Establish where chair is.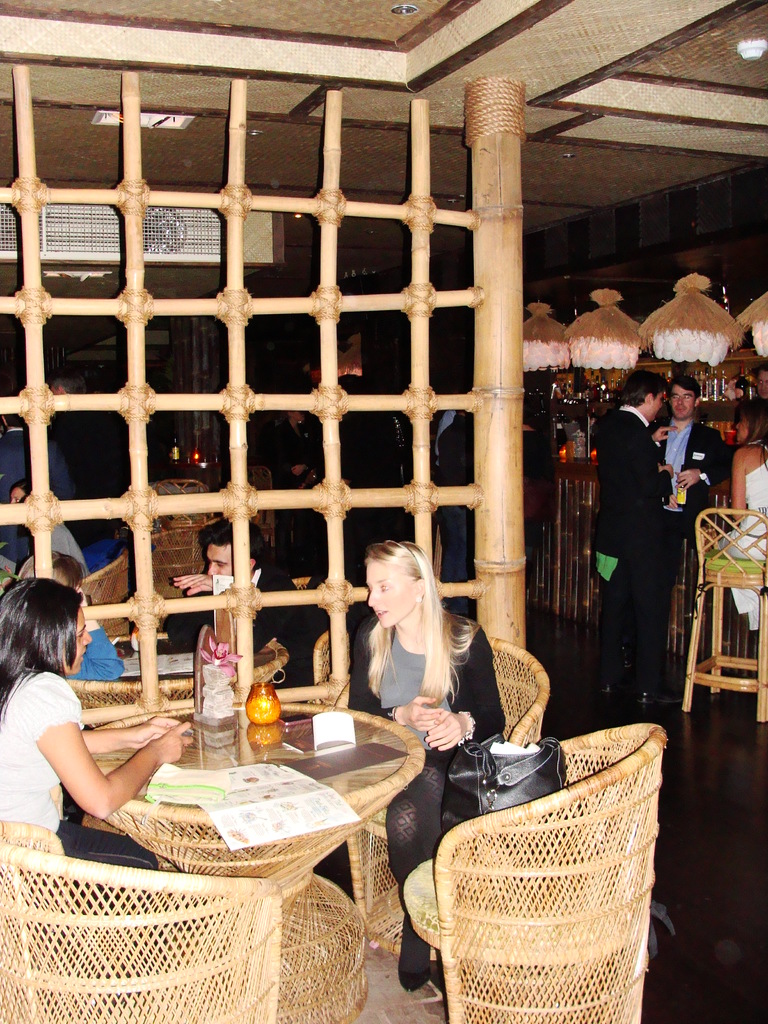
Established at <region>149, 518, 214, 593</region>.
